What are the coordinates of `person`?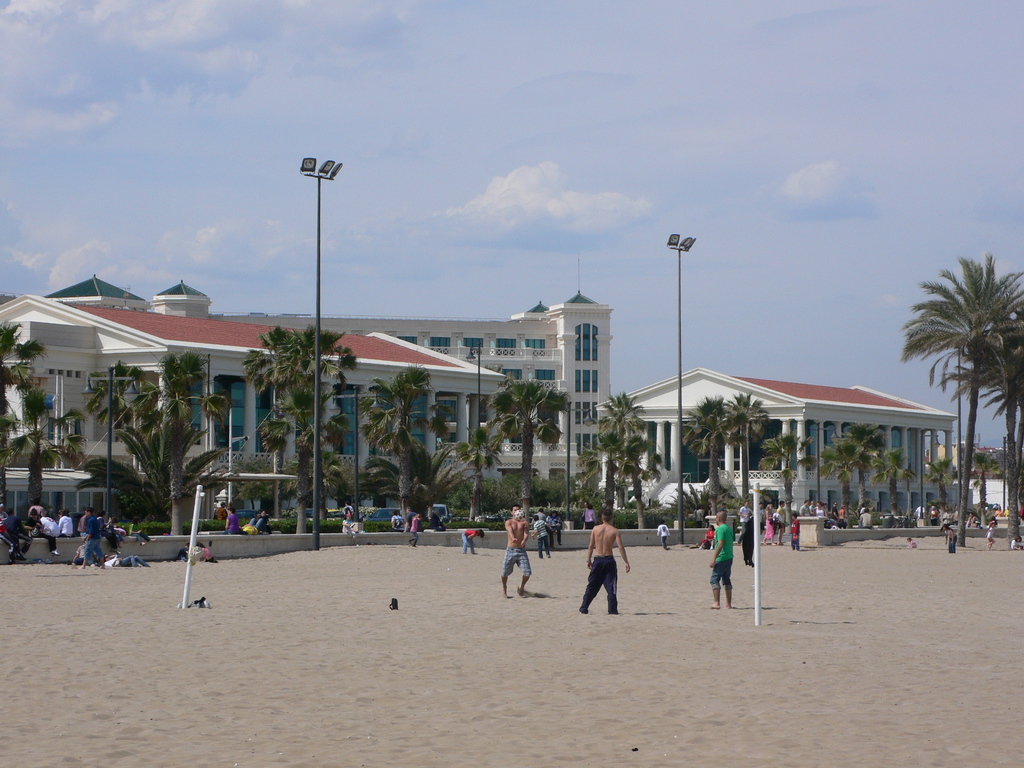
detection(731, 504, 760, 566).
